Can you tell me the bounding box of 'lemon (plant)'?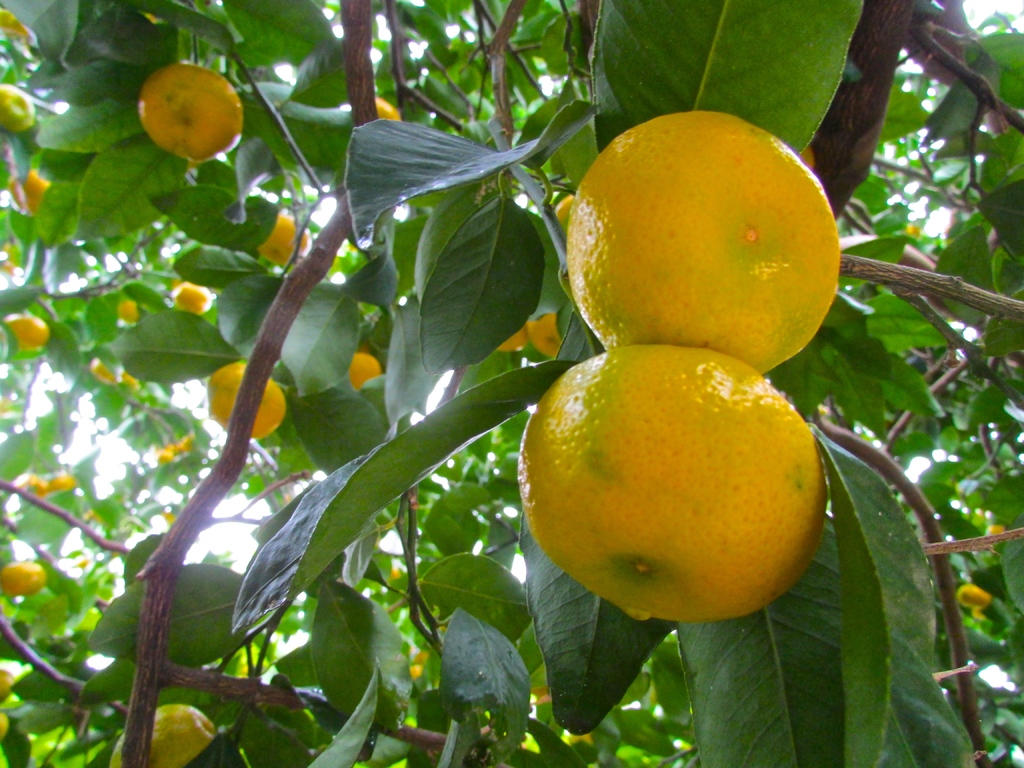
<bbox>362, 100, 406, 132</bbox>.
